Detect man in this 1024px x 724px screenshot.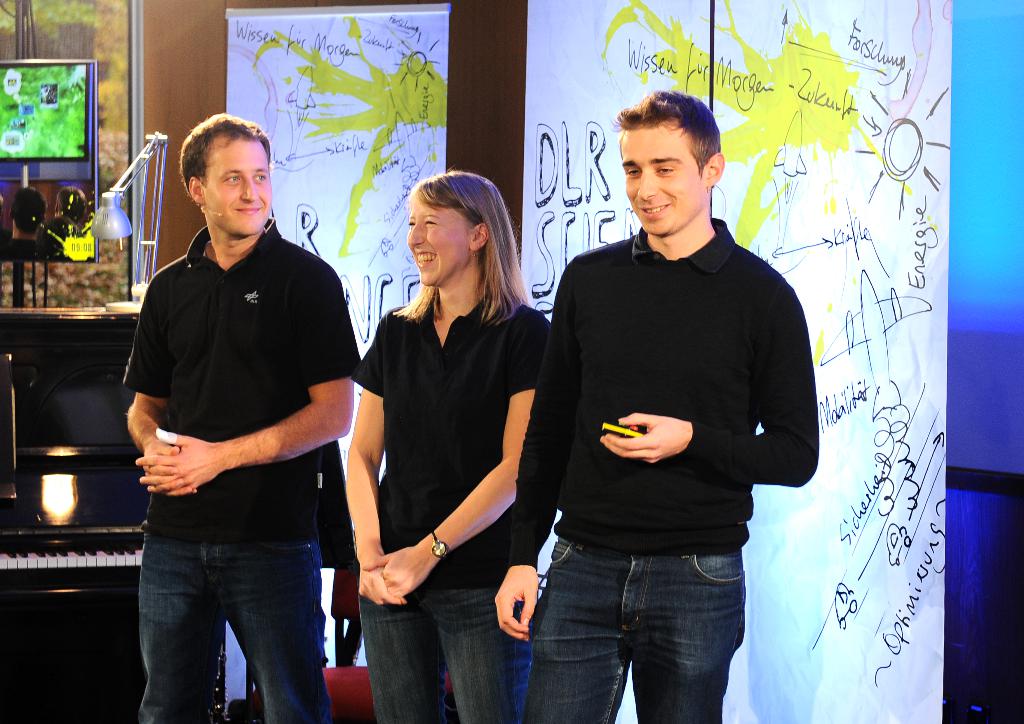
Detection: box(123, 111, 353, 723).
